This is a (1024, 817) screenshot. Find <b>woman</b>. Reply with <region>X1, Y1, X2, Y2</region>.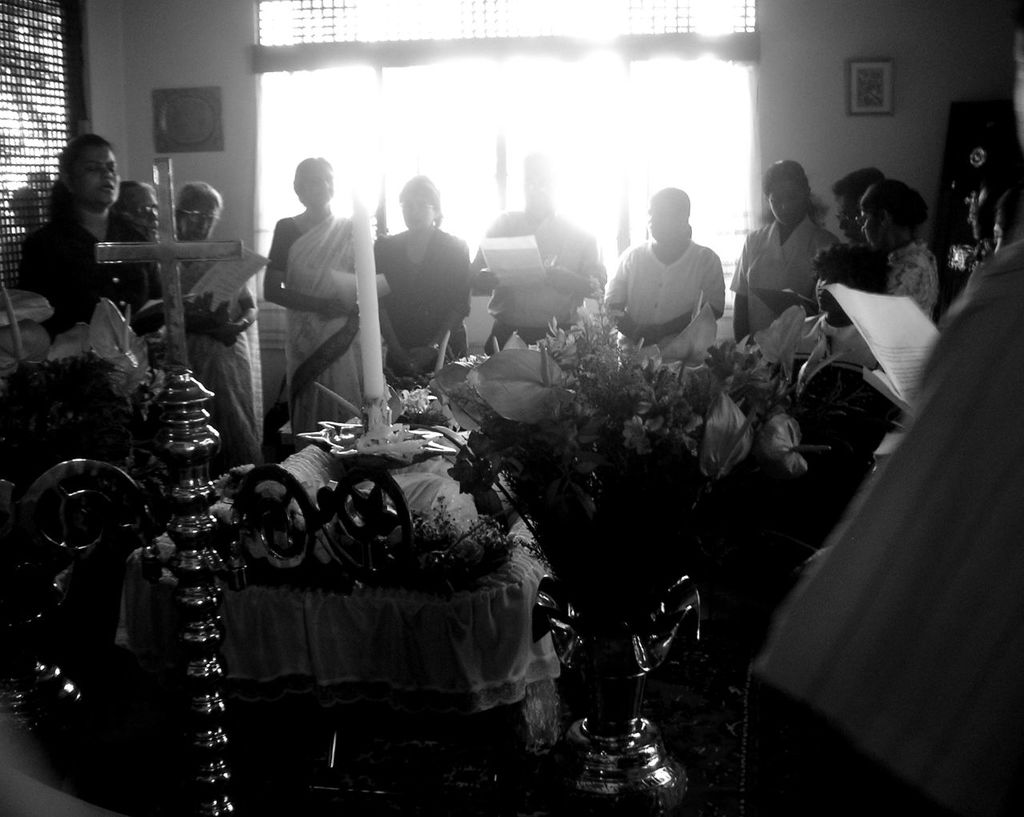
<region>805, 184, 938, 401</region>.
